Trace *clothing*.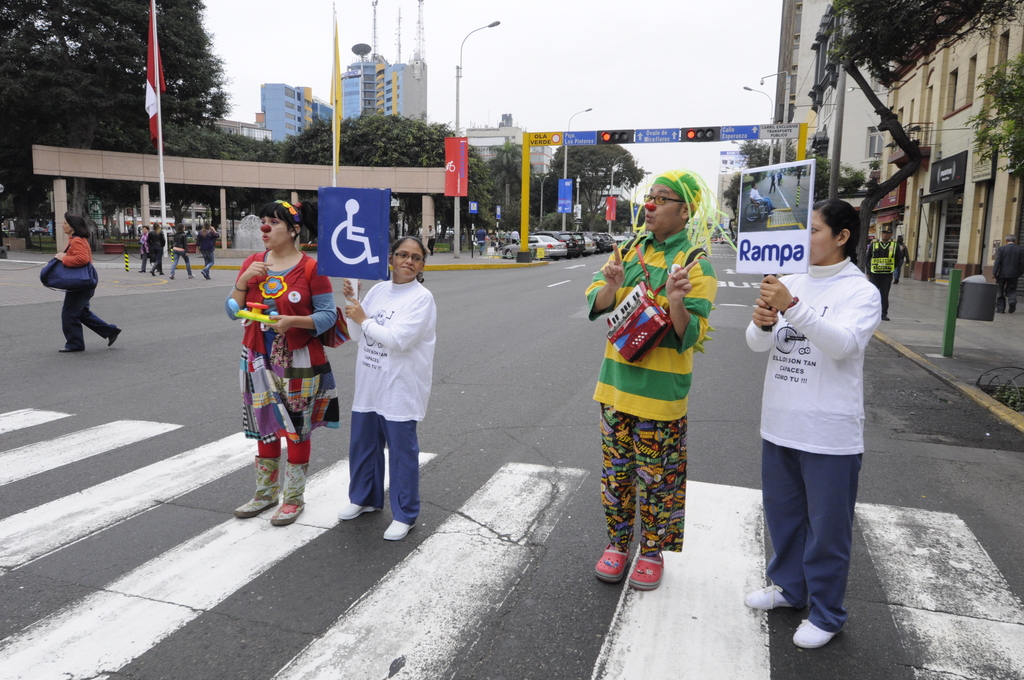
Traced to [left=748, top=183, right=776, bottom=215].
